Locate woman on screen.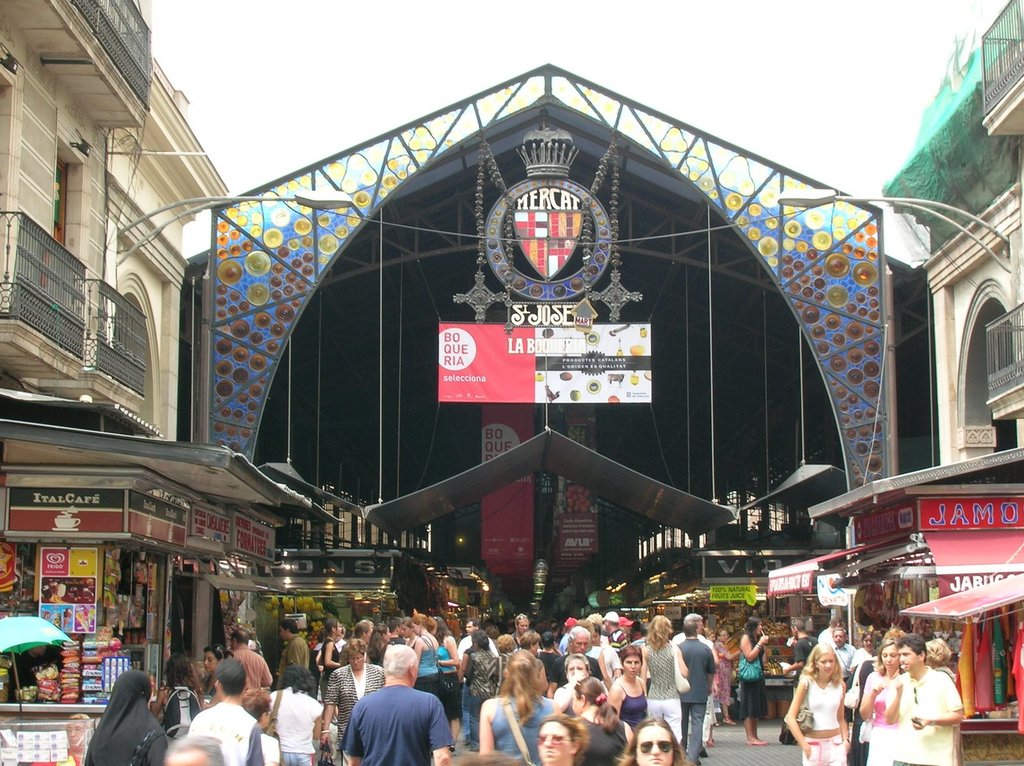
On screen at rect(466, 633, 496, 749).
